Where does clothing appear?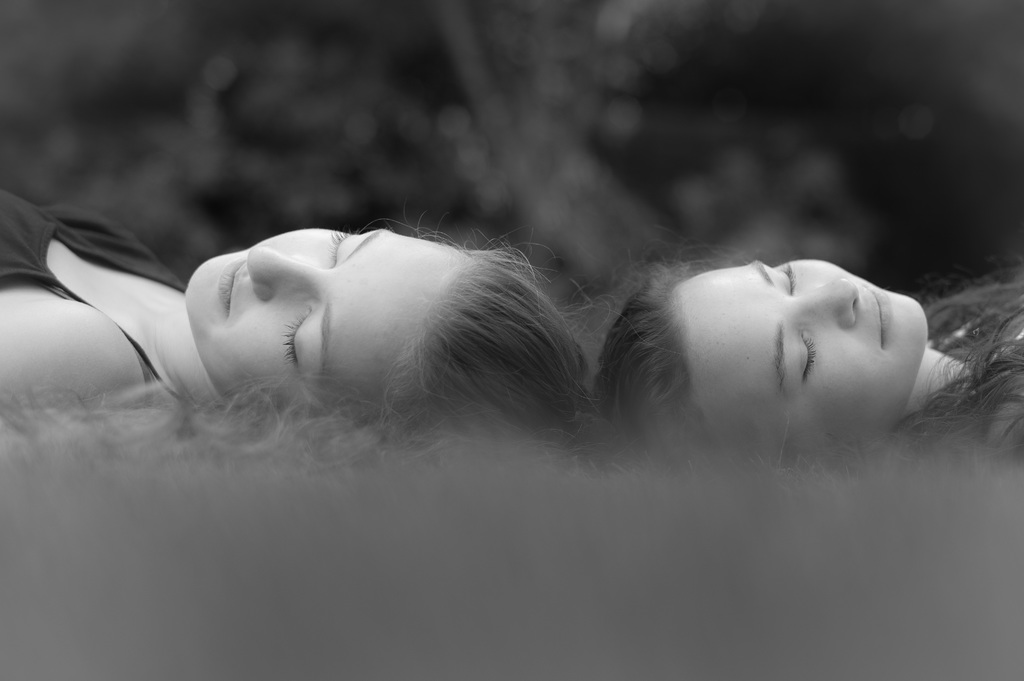
Appears at bbox=[917, 284, 1023, 467].
